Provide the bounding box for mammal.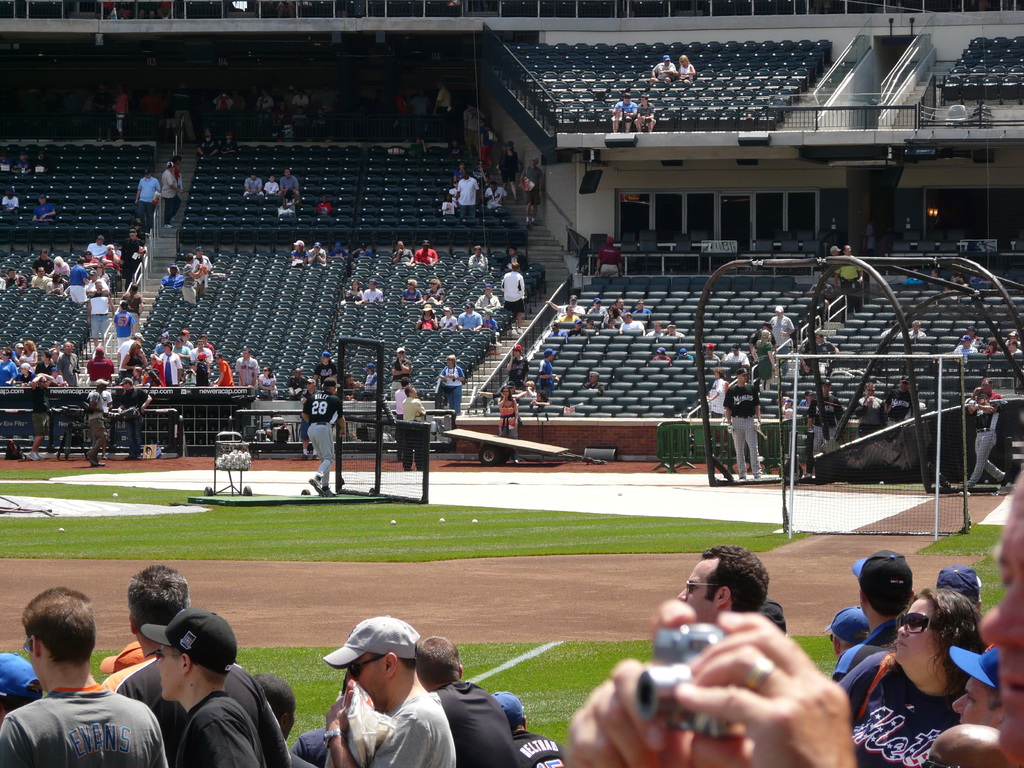
{"left": 396, "top": 88, "right": 411, "bottom": 139}.
